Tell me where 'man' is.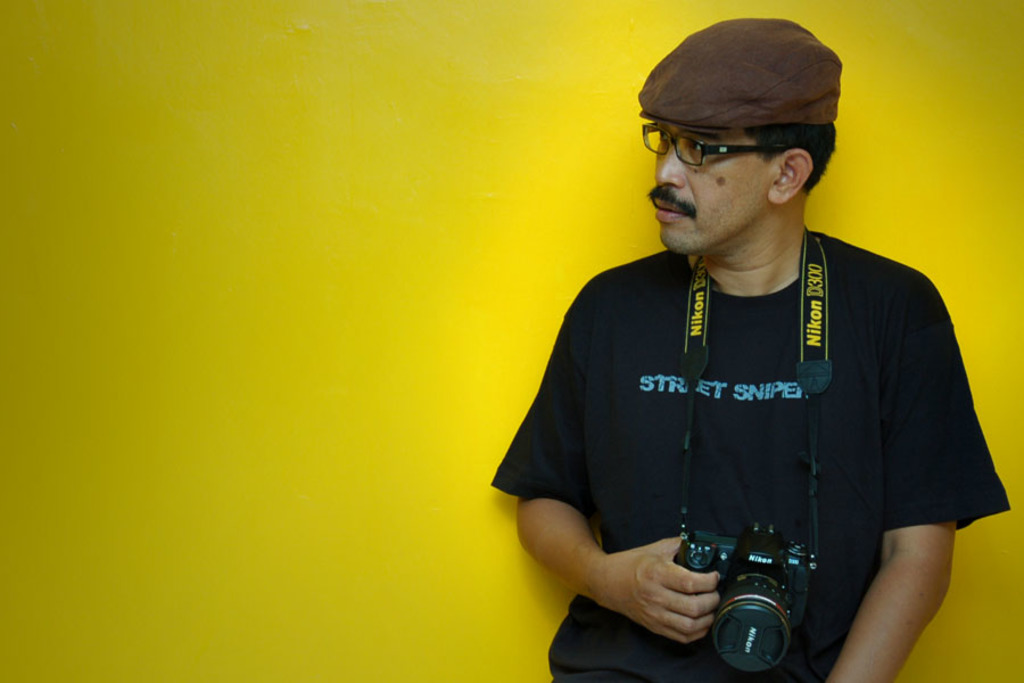
'man' is at select_region(520, 27, 1006, 669).
